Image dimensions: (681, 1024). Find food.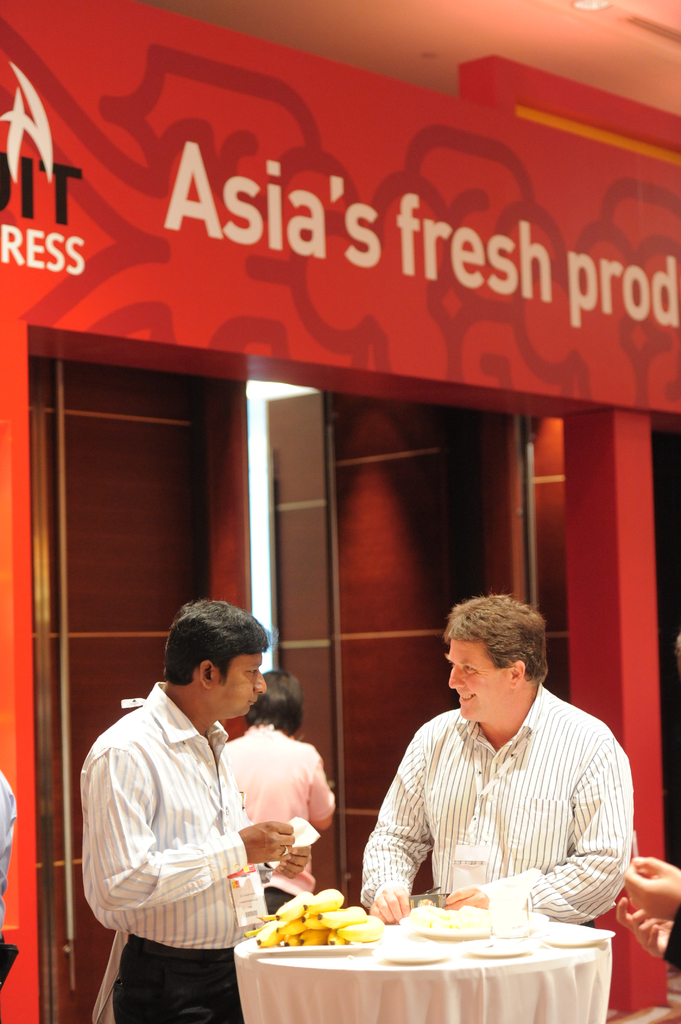
(left=369, top=917, right=385, bottom=943).
